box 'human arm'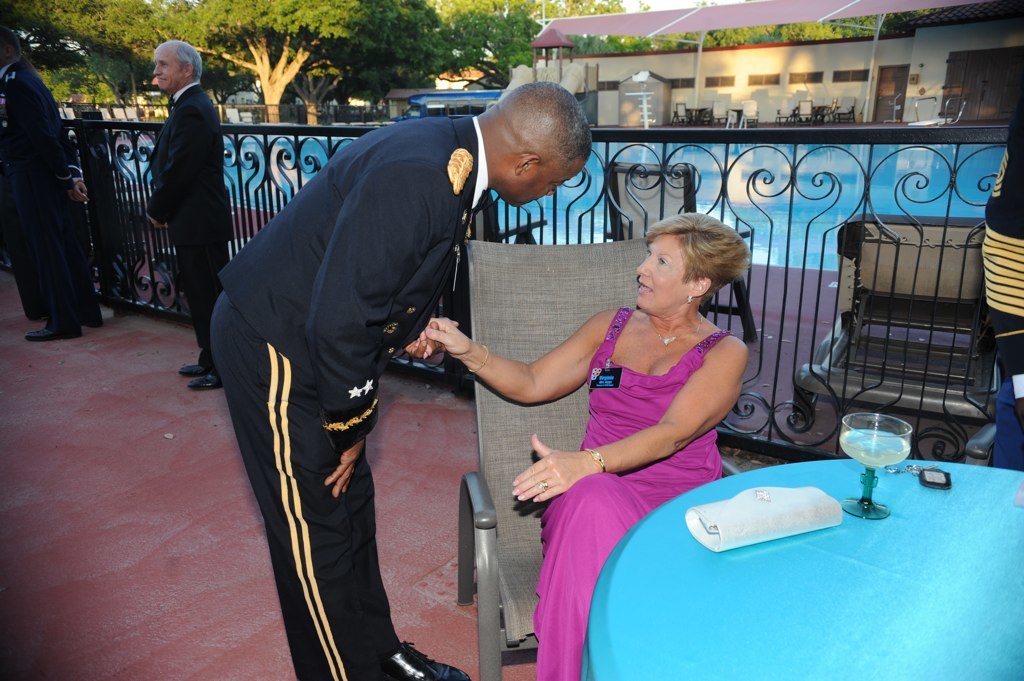
Rect(6, 81, 91, 203)
